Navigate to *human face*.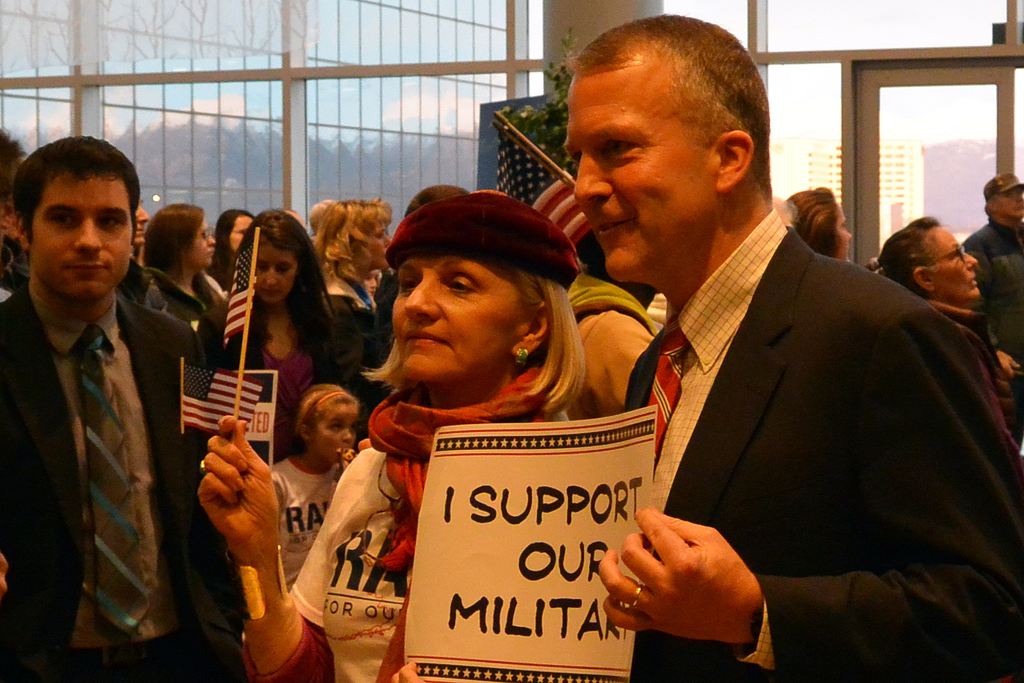
Navigation target: detection(316, 409, 356, 463).
